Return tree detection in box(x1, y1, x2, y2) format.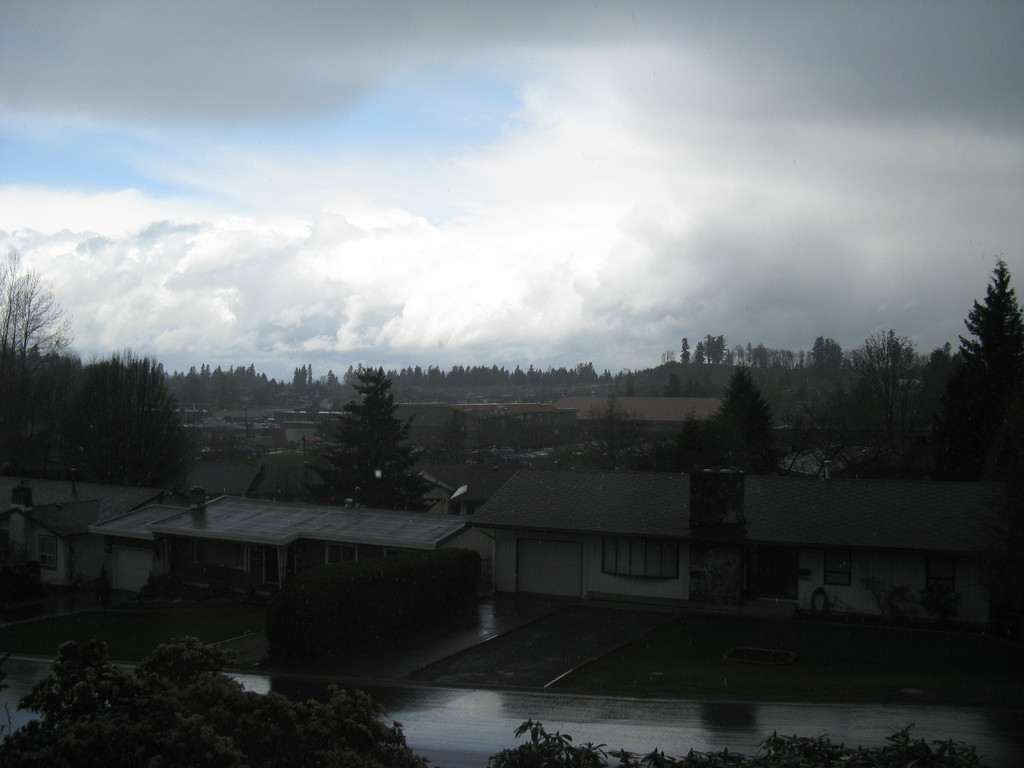
box(703, 360, 778, 473).
